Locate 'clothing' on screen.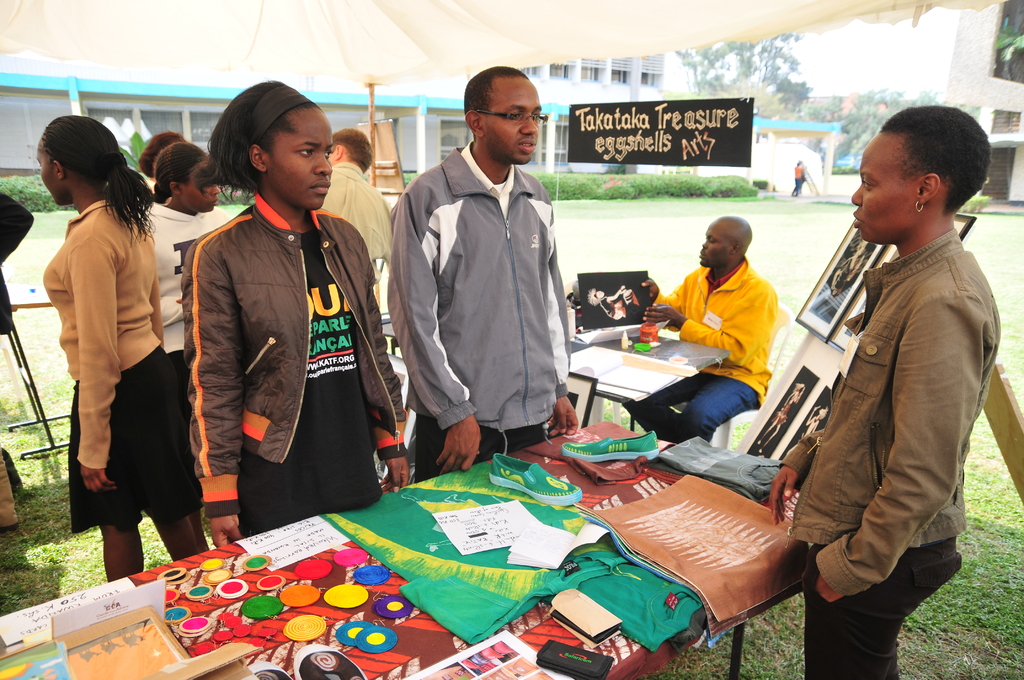
On screen at (385,140,579,479).
